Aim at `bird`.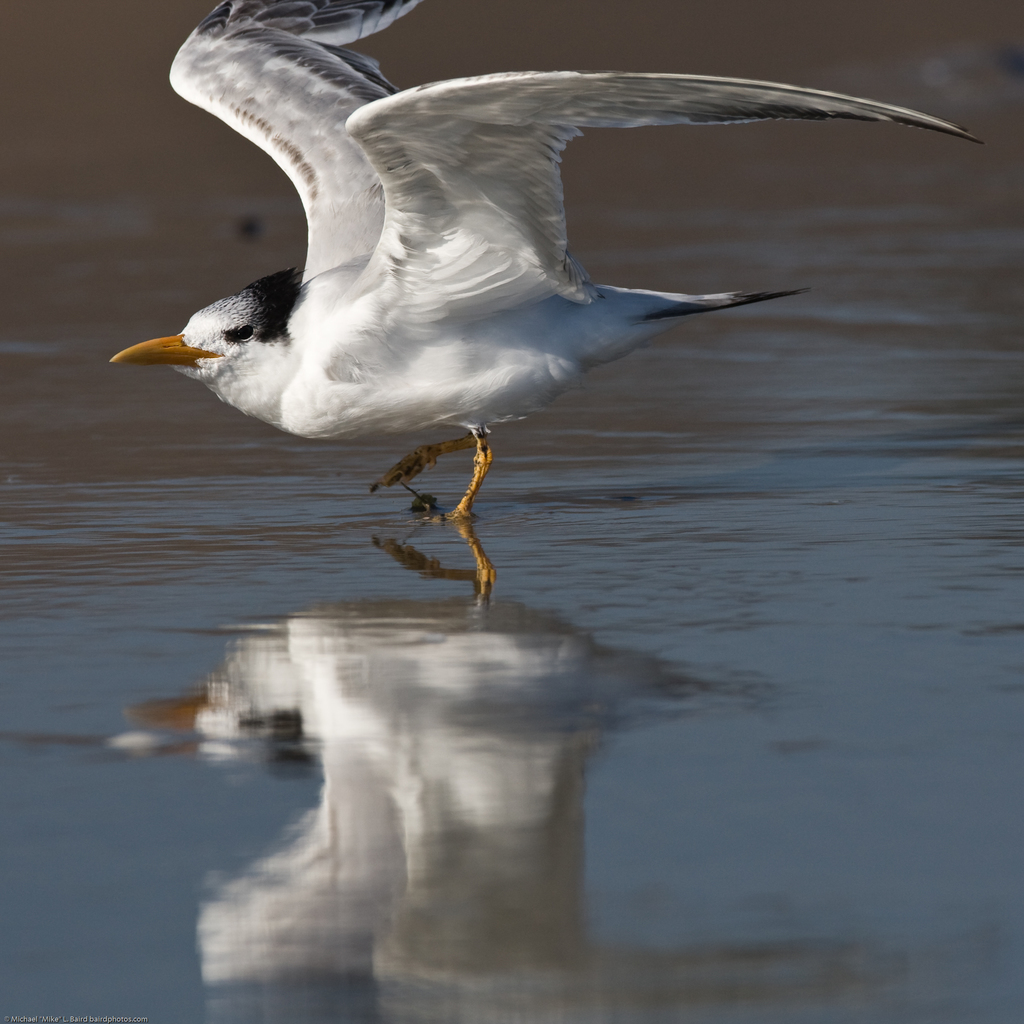
Aimed at x1=111 y1=47 x2=952 y2=519.
